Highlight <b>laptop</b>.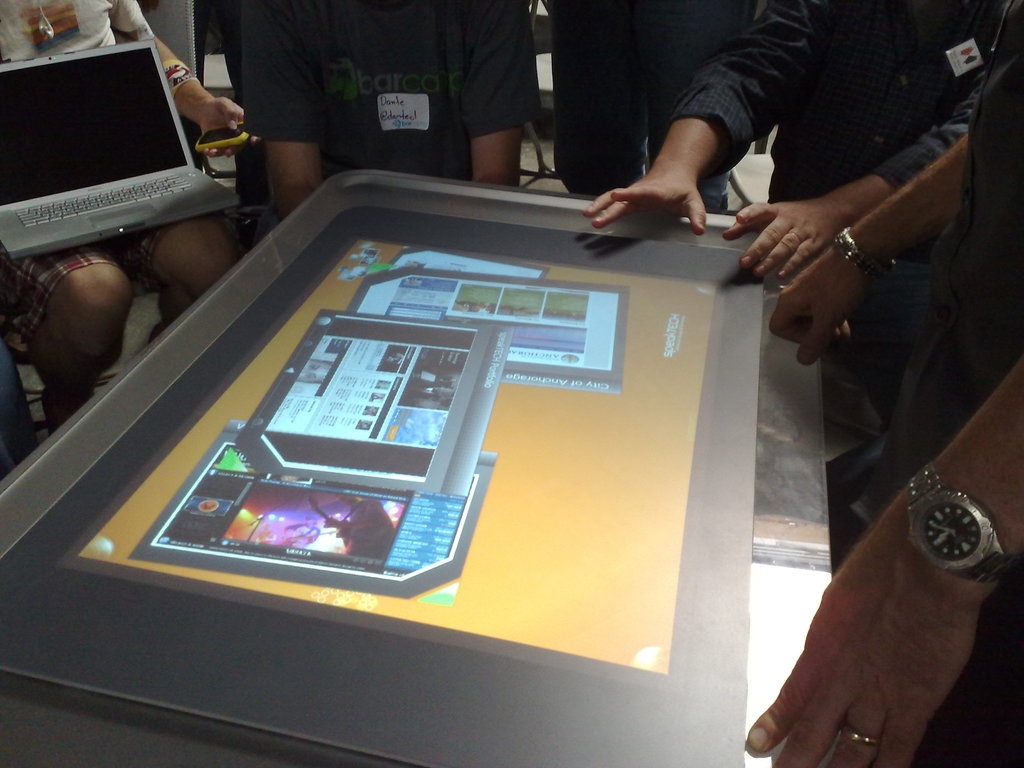
Highlighted region: [x1=14, y1=14, x2=243, y2=252].
